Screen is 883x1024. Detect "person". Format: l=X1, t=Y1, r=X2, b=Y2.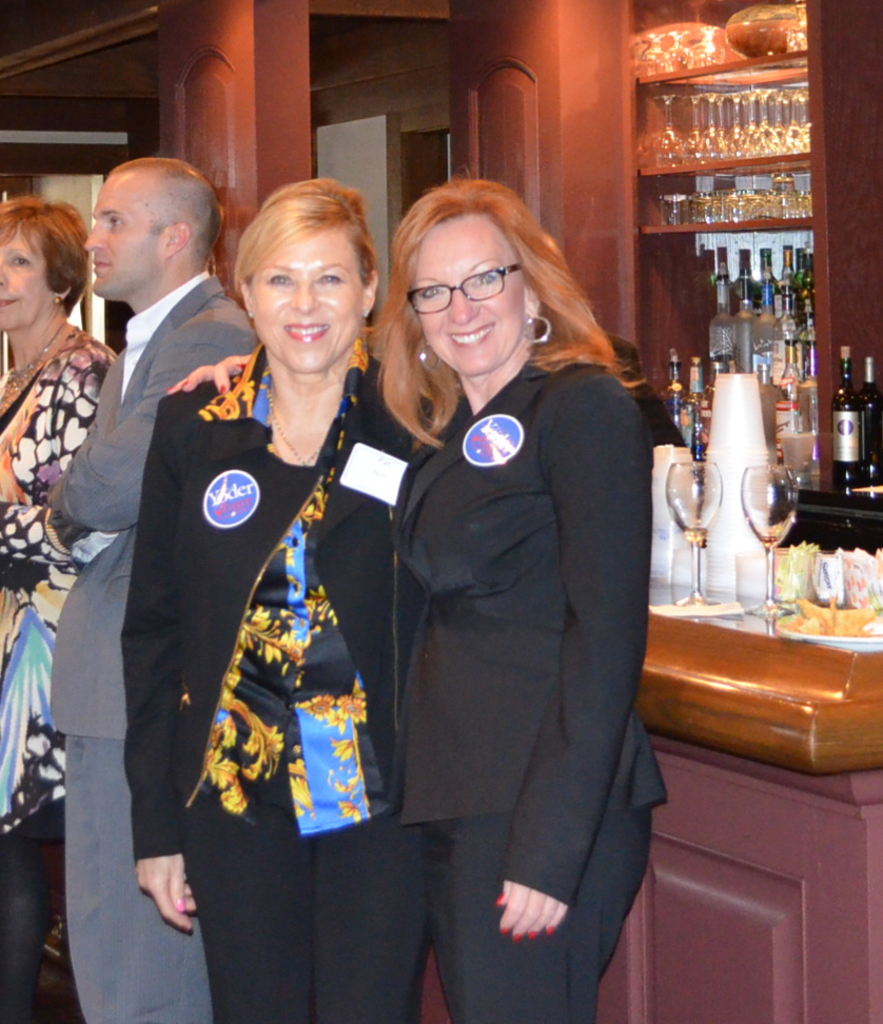
l=114, t=170, r=463, b=1023.
